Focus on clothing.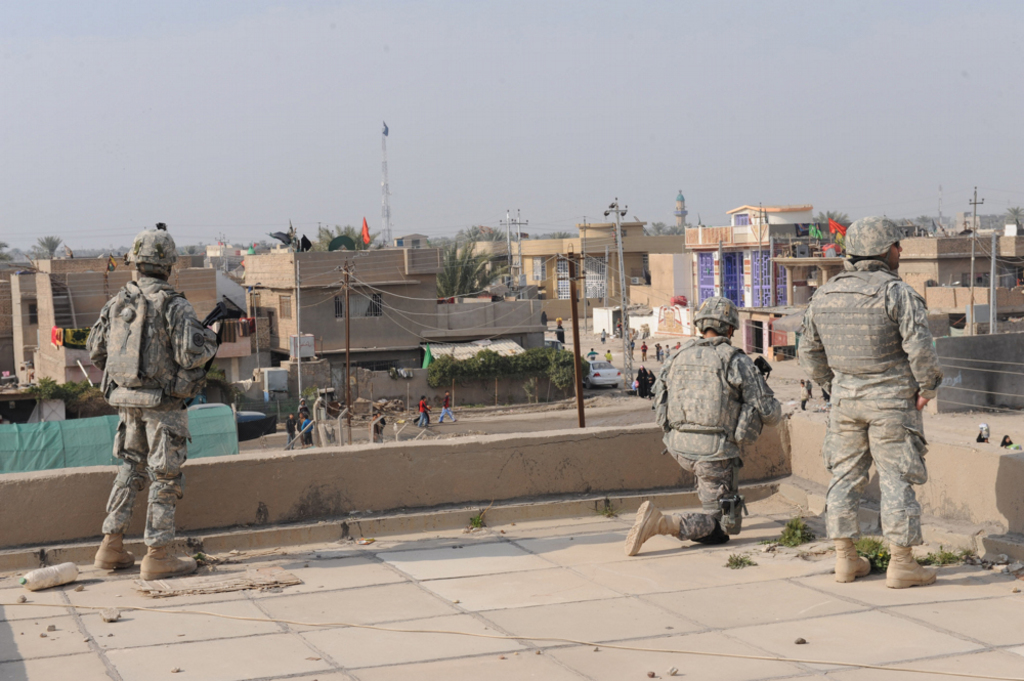
Focused at <box>372,425,380,441</box>.
